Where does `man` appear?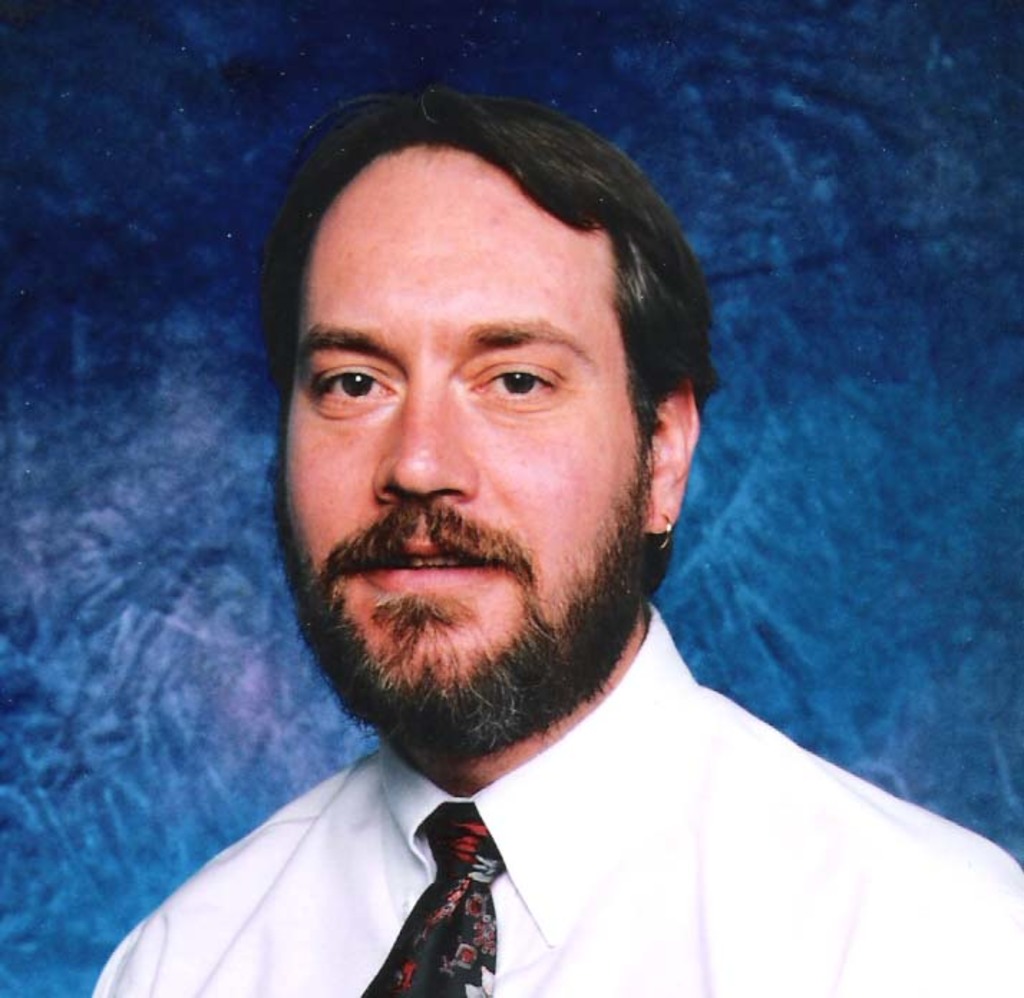
Appears at (53, 92, 987, 995).
